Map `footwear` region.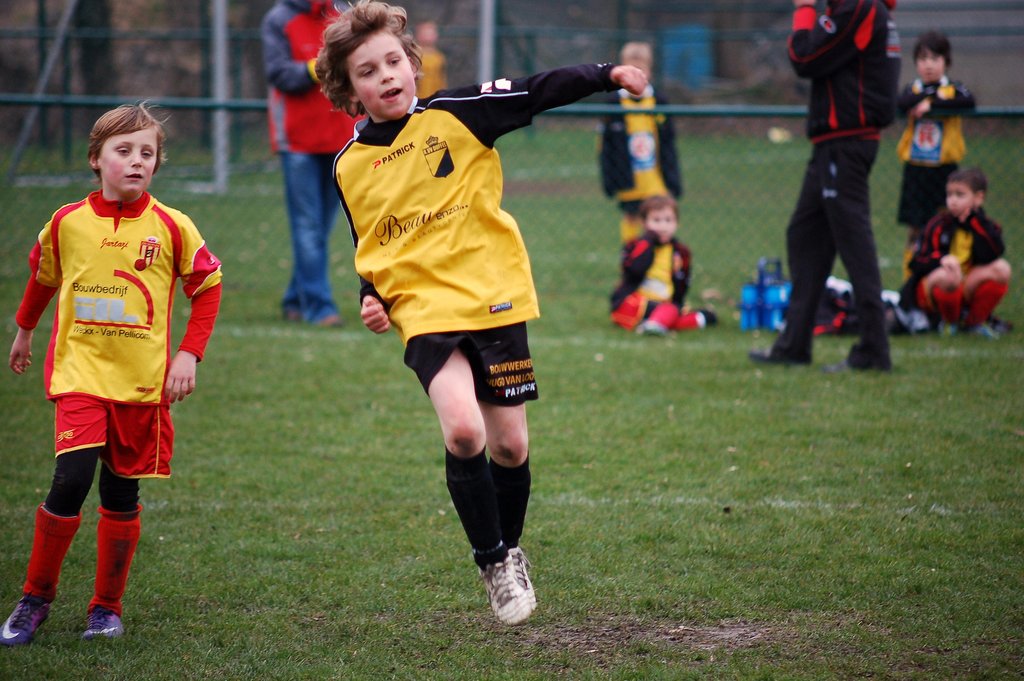
Mapped to select_region(635, 319, 666, 334).
